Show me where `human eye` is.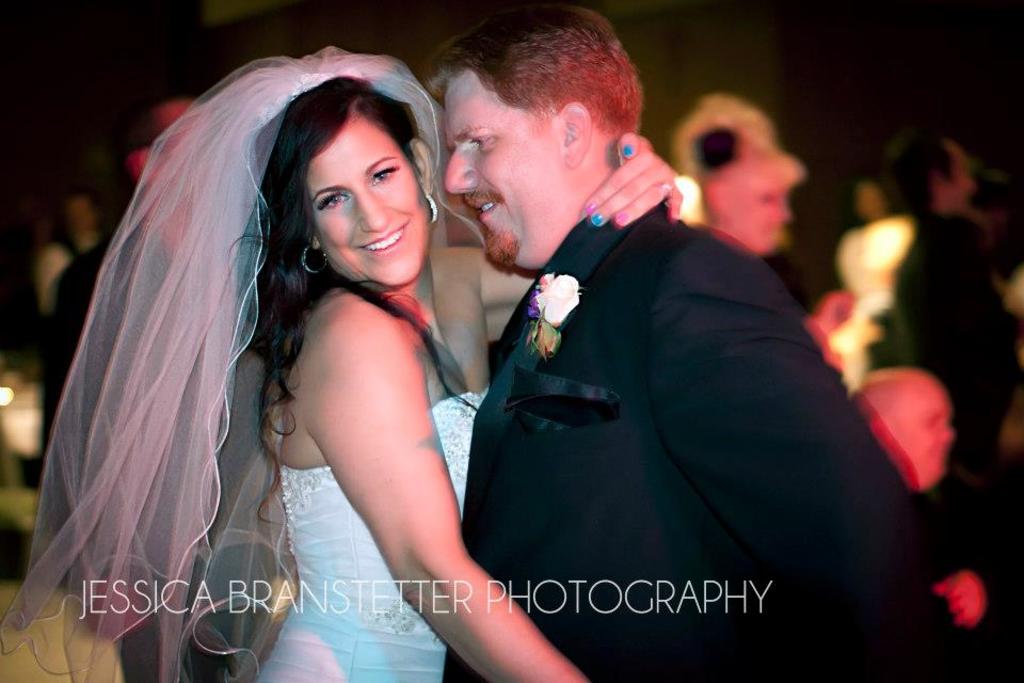
`human eye` is at pyautogui.locateOnScreen(470, 134, 491, 148).
